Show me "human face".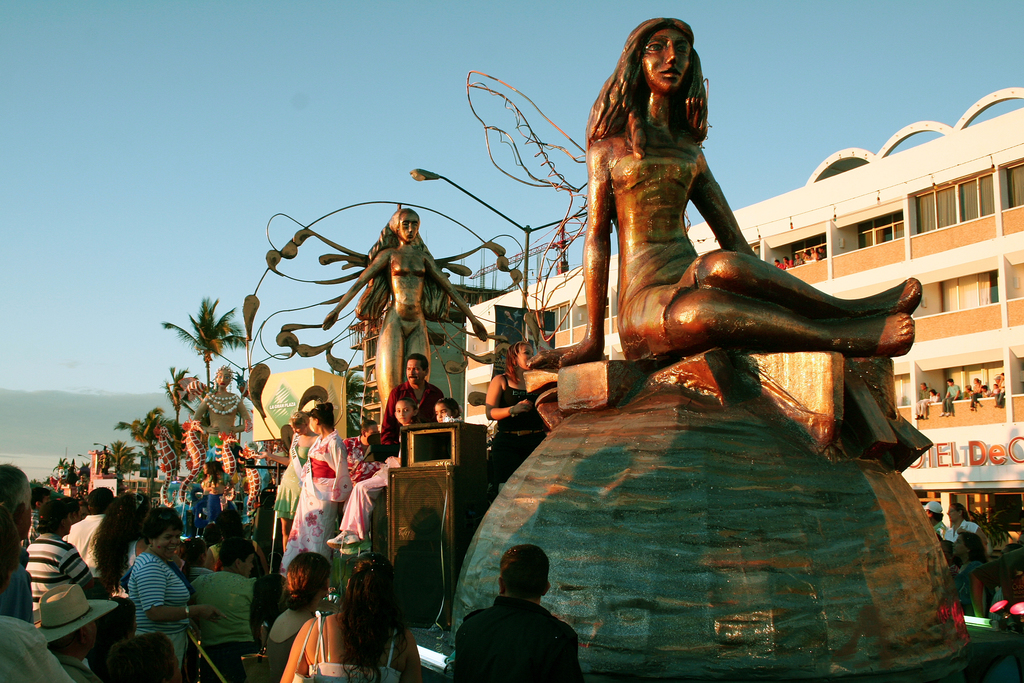
"human face" is here: <region>438, 404, 448, 422</region>.
